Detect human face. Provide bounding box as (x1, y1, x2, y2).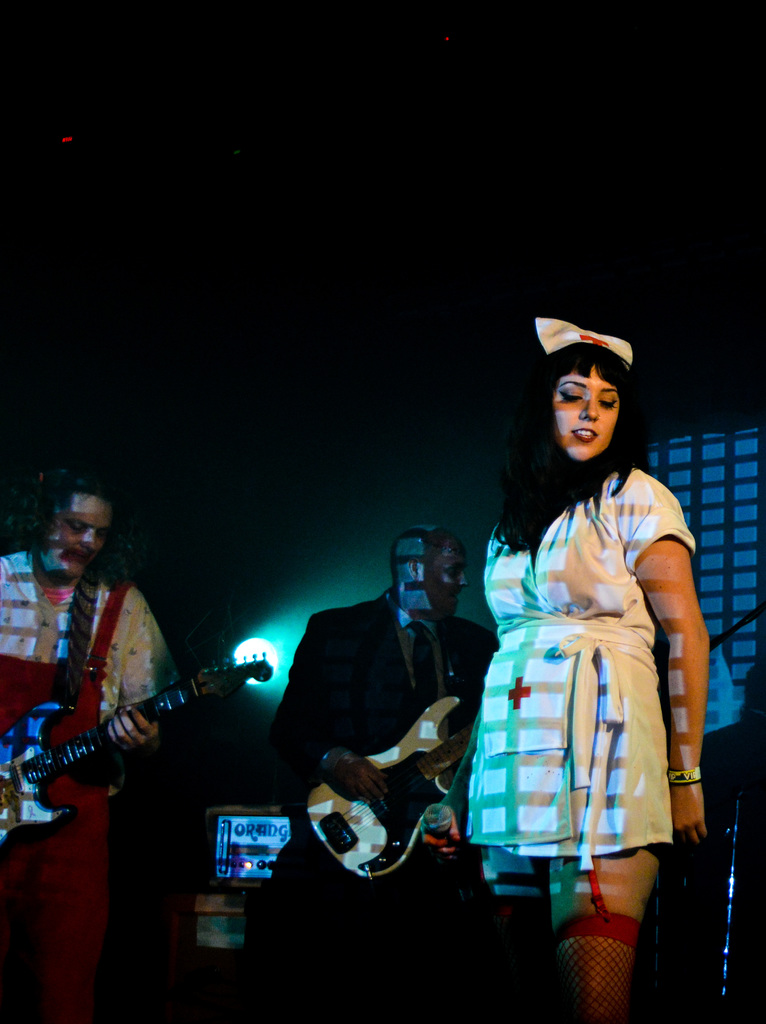
(39, 488, 119, 582).
